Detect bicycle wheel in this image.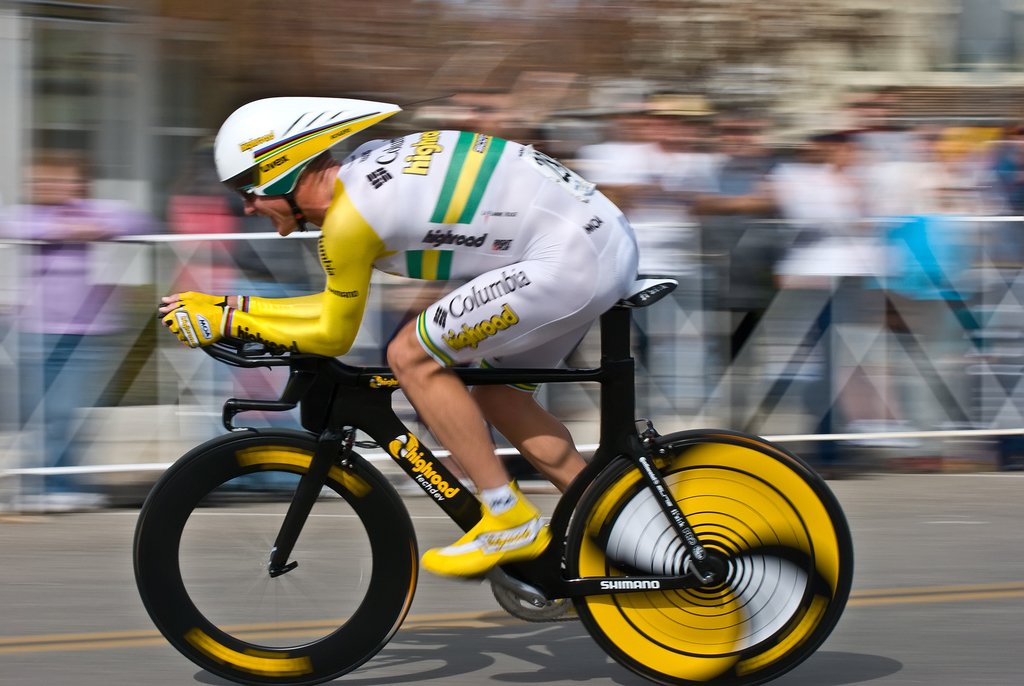
Detection: {"x1": 563, "y1": 427, "x2": 854, "y2": 685}.
